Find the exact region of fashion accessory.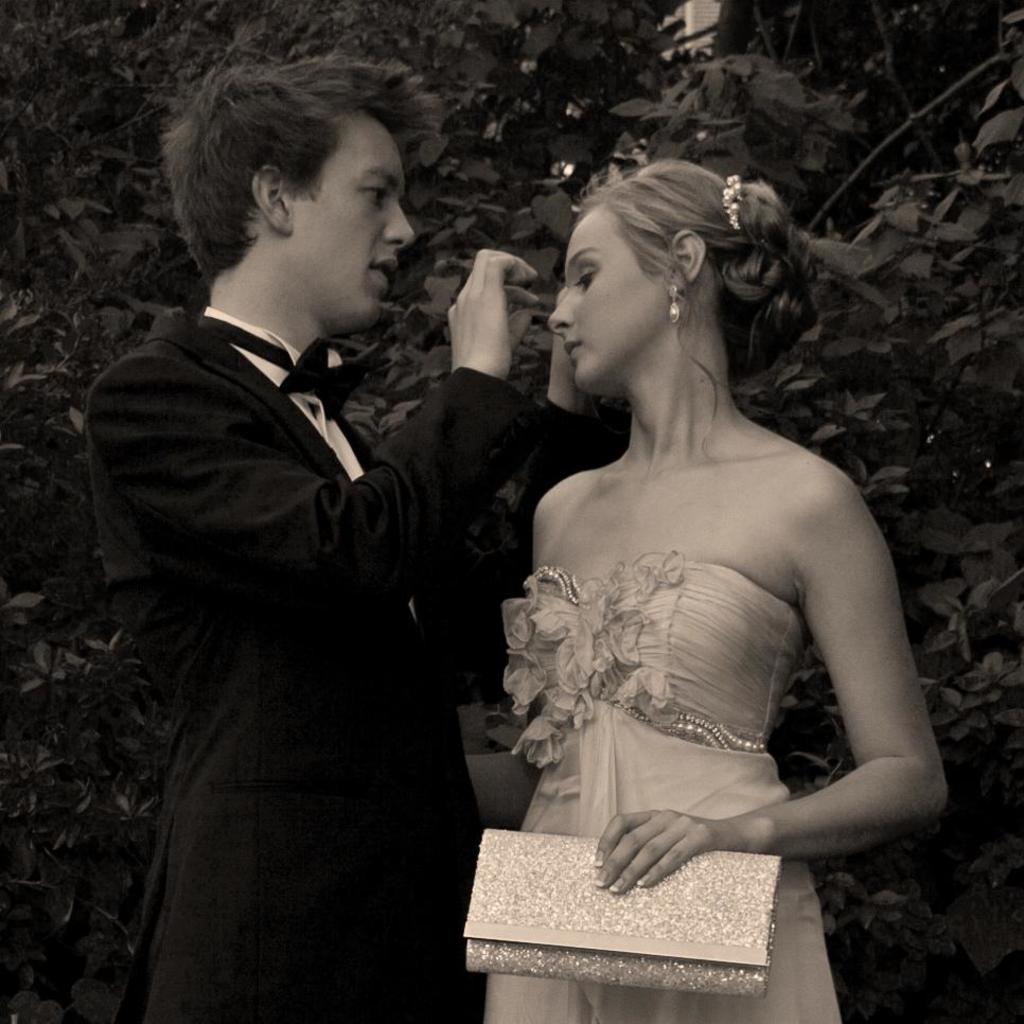
Exact region: bbox(460, 826, 781, 999).
